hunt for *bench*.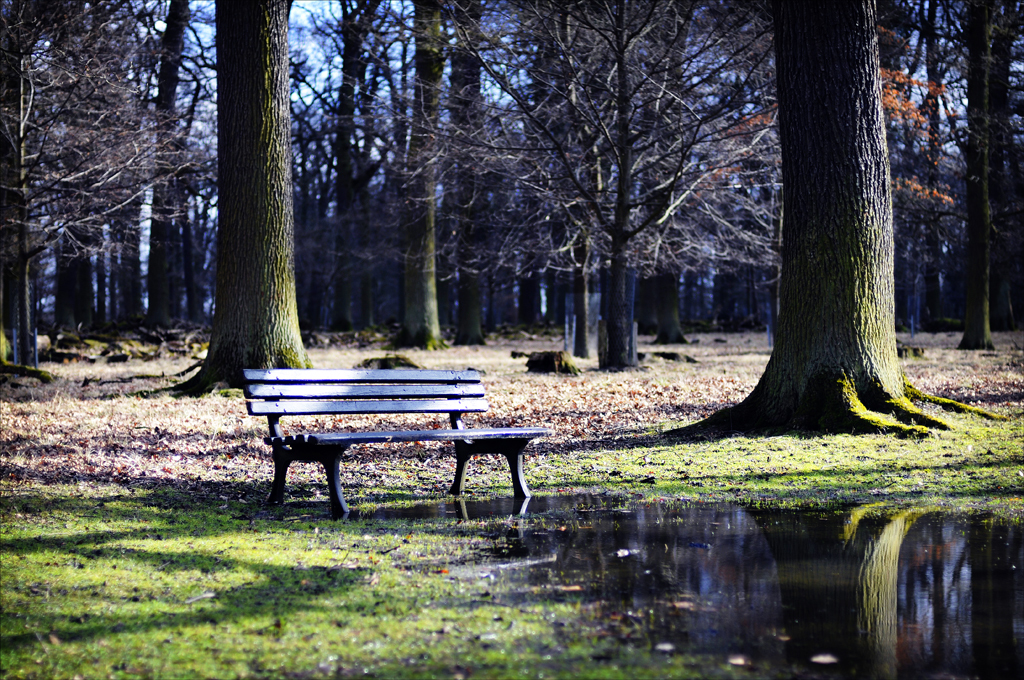
Hunted down at x1=242 y1=371 x2=533 y2=526.
